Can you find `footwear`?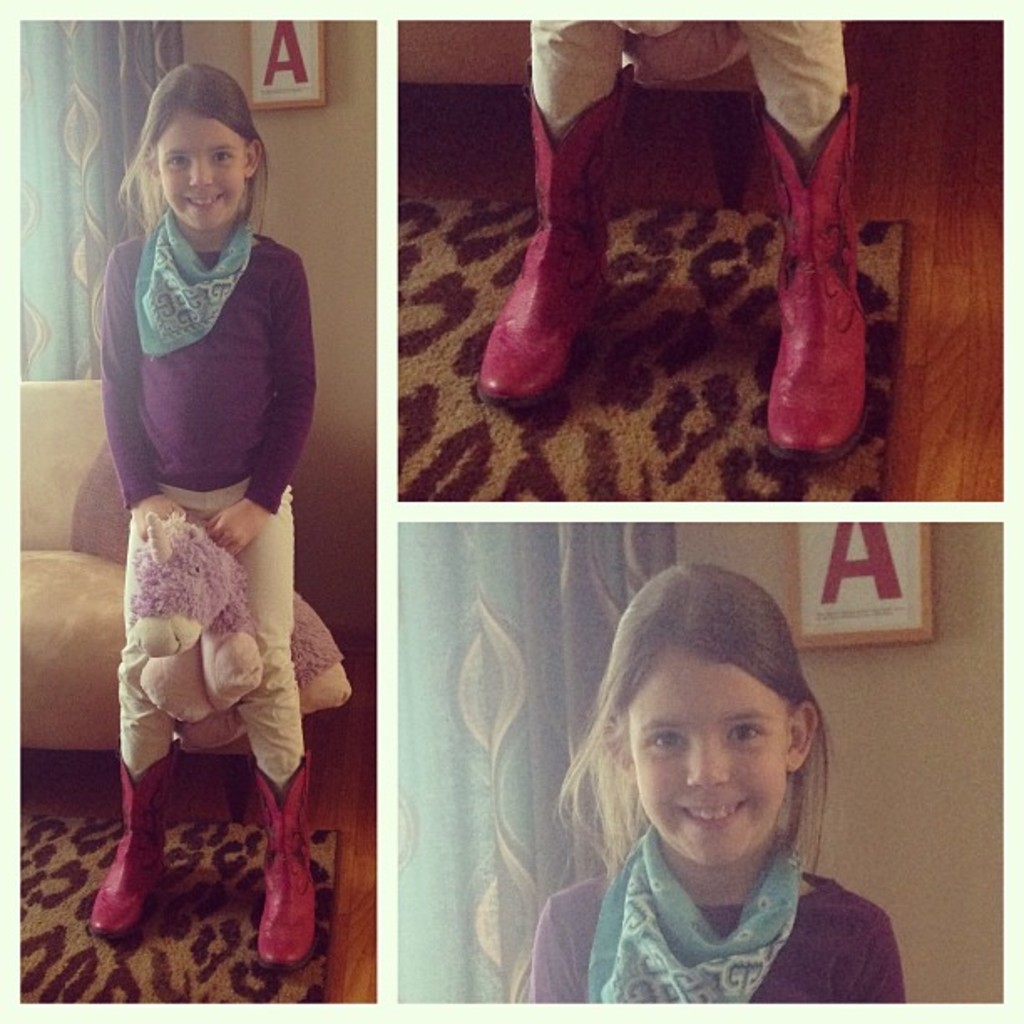
Yes, bounding box: 85,751,166,937.
